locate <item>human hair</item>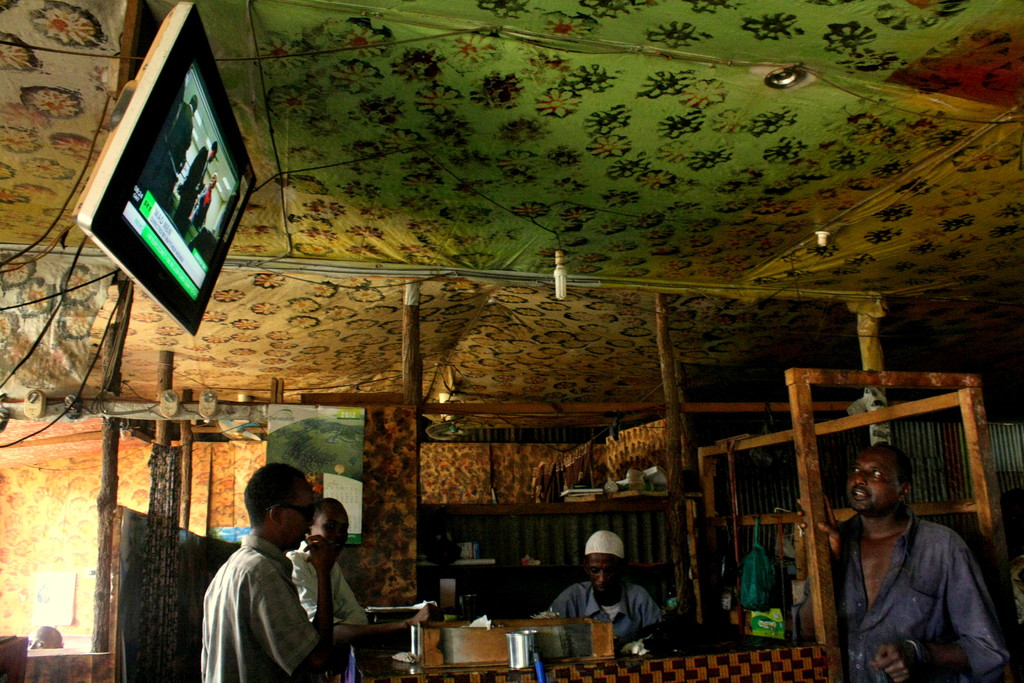
Rect(876, 444, 917, 493)
